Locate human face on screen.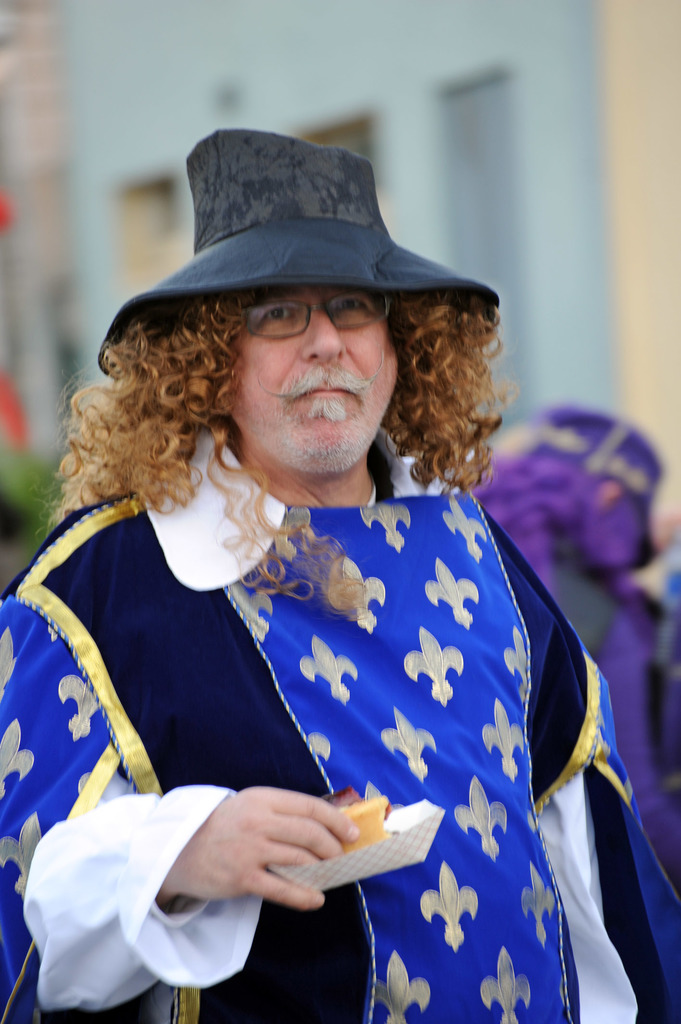
On screen at region(222, 284, 404, 475).
